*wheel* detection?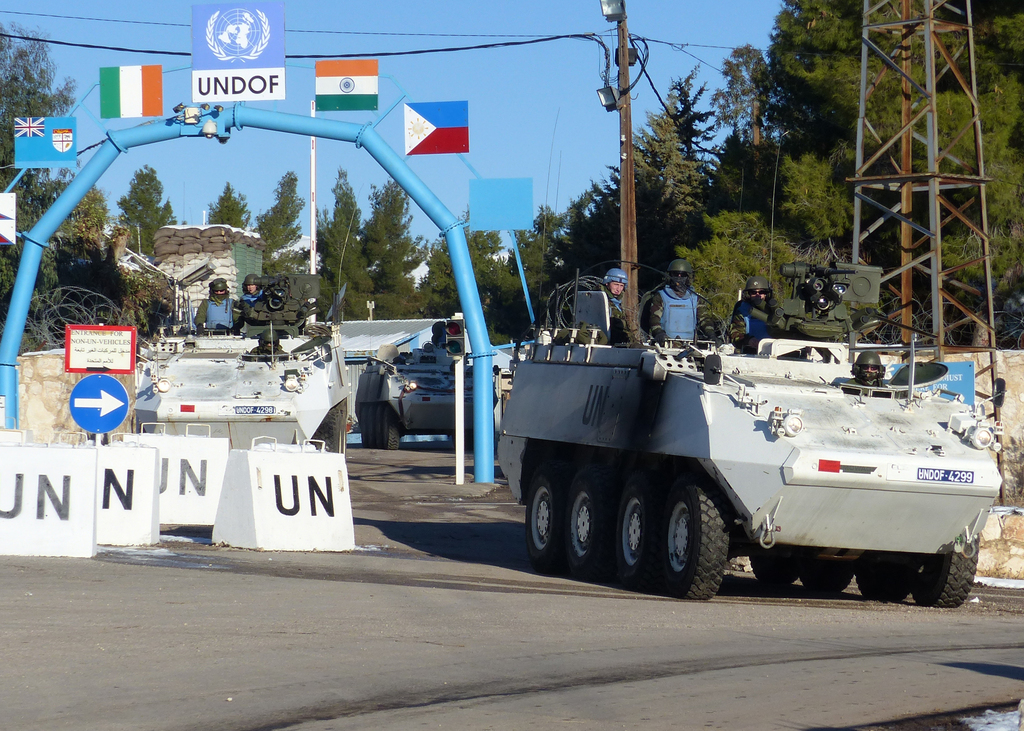
852/552/918/604
